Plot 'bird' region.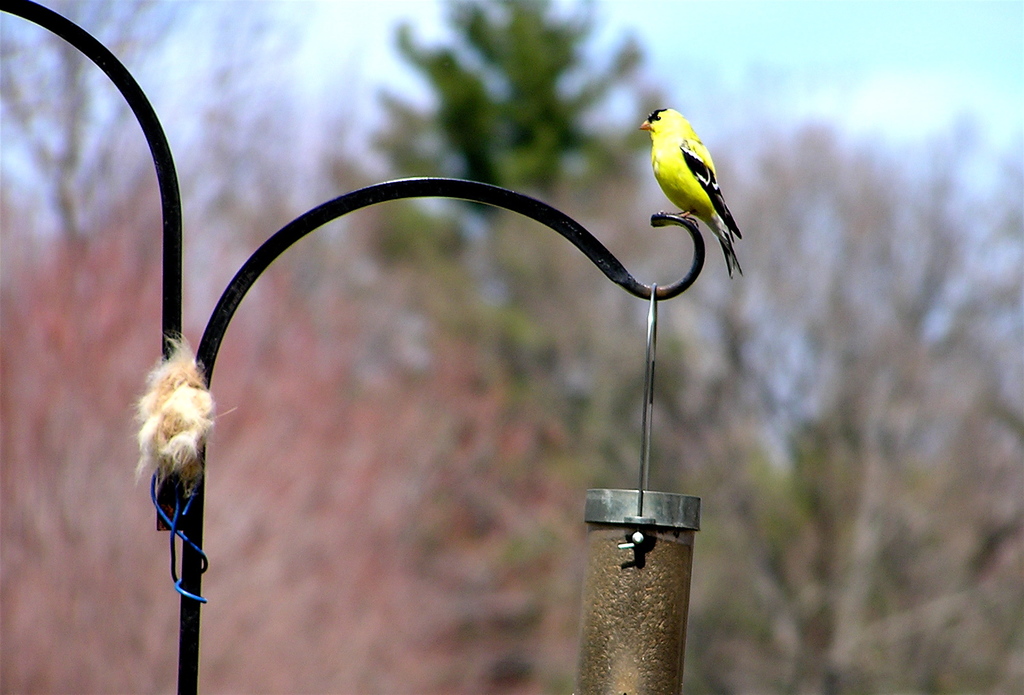
Plotted at l=644, t=103, r=749, b=271.
